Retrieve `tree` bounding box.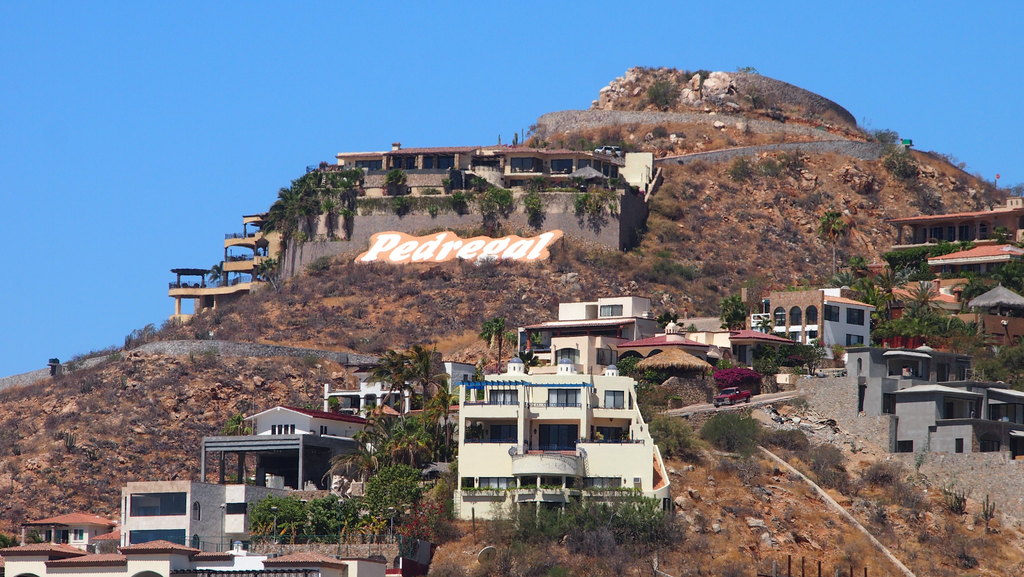
Bounding box: BBox(348, 462, 415, 526).
